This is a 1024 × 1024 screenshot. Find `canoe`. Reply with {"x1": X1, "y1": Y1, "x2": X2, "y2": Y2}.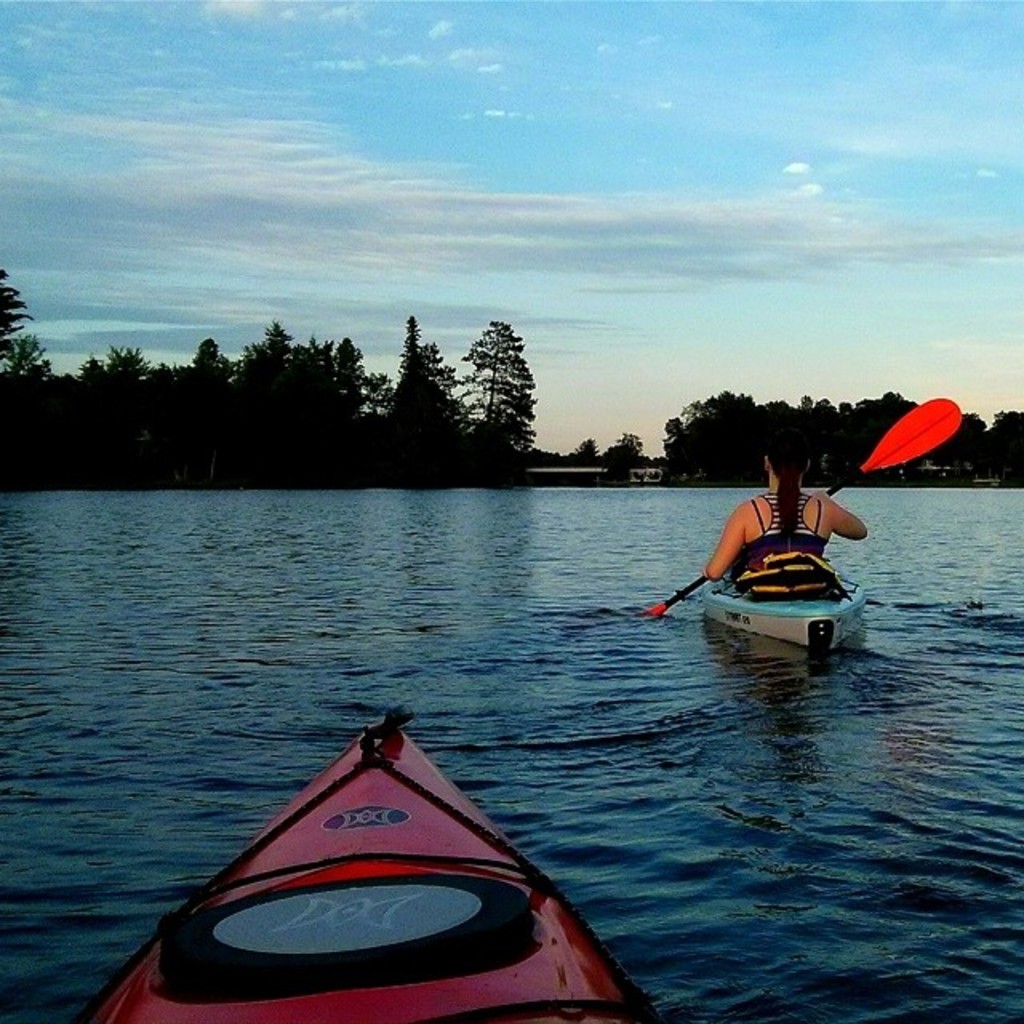
{"x1": 170, "y1": 712, "x2": 610, "y2": 1022}.
